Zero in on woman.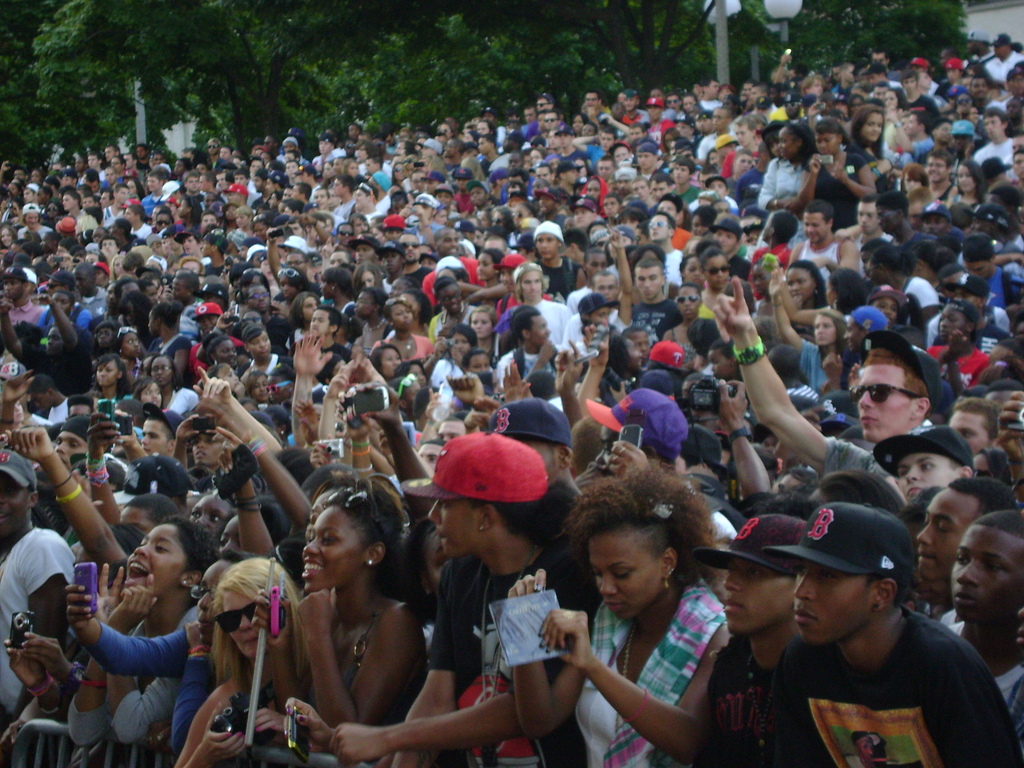
Zeroed in: box(701, 248, 742, 326).
